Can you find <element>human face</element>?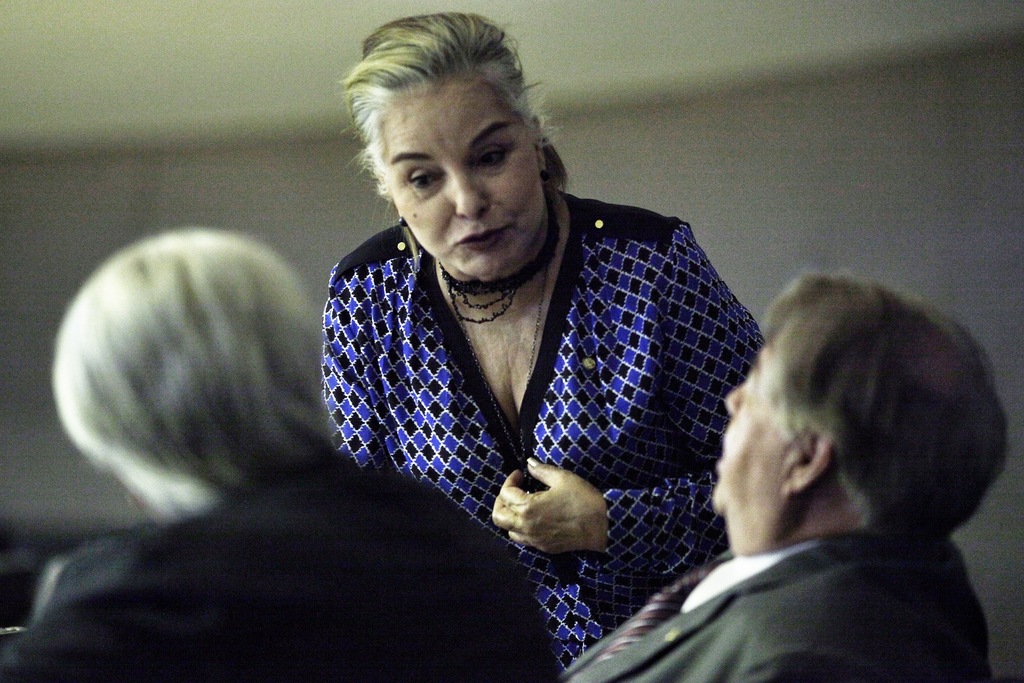
Yes, bounding box: <region>382, 80, 545, 274</region>.
